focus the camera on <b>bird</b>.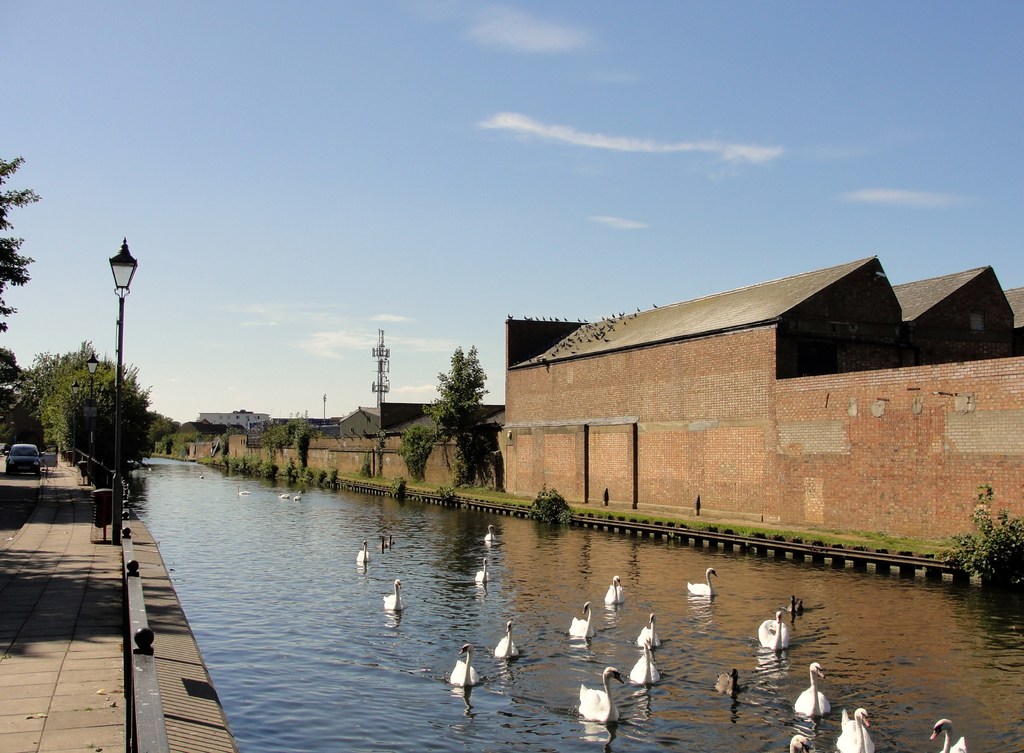
Focus region: select_region(627, 617, 667, 654).
